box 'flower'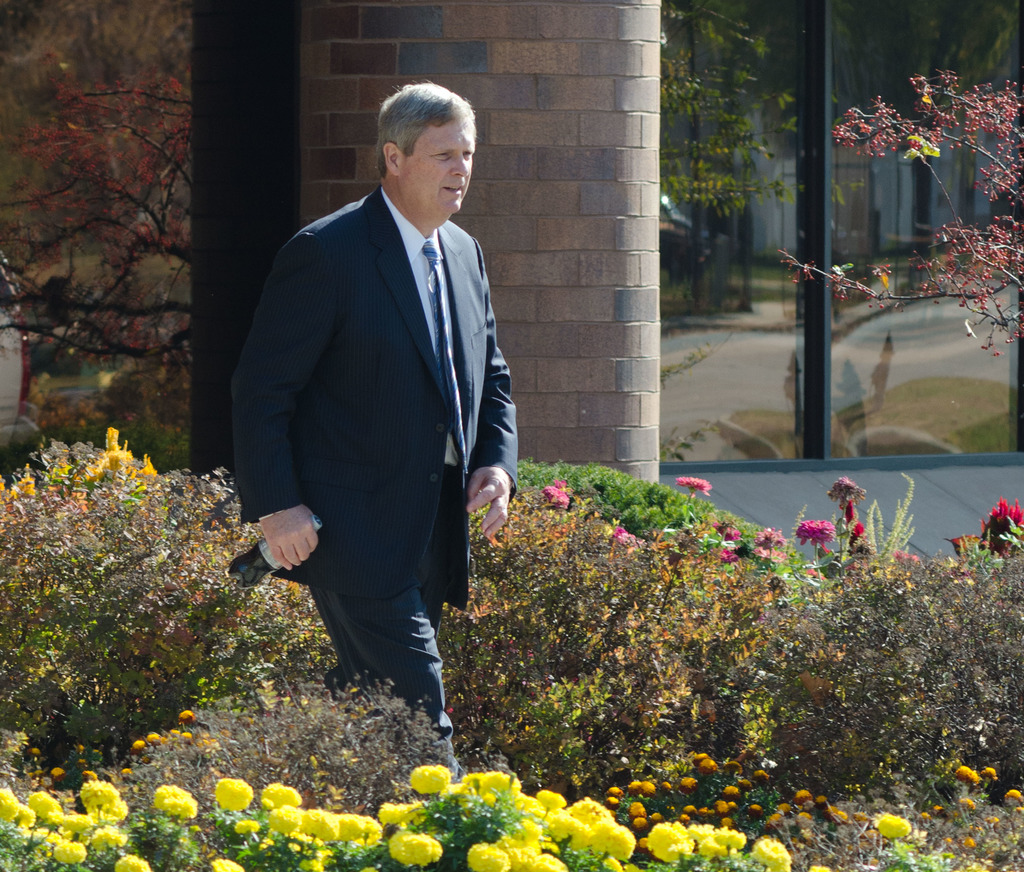
detection(262, 779, 299, 807)
